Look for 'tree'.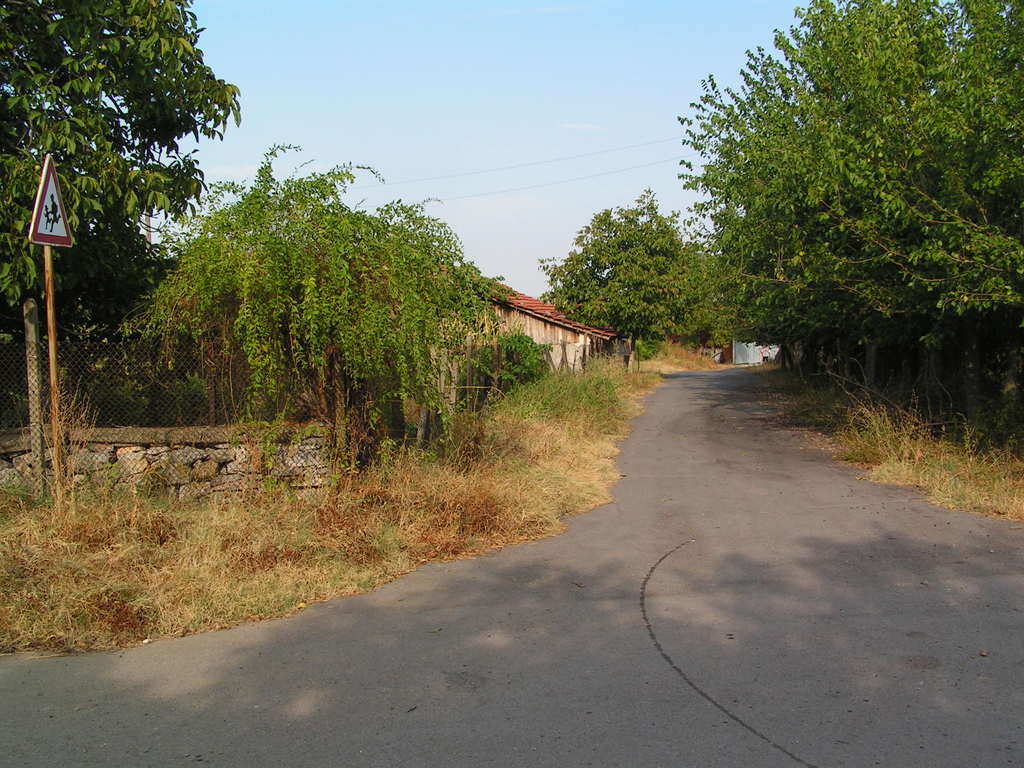
Found: 543, 188, 698, 380.
